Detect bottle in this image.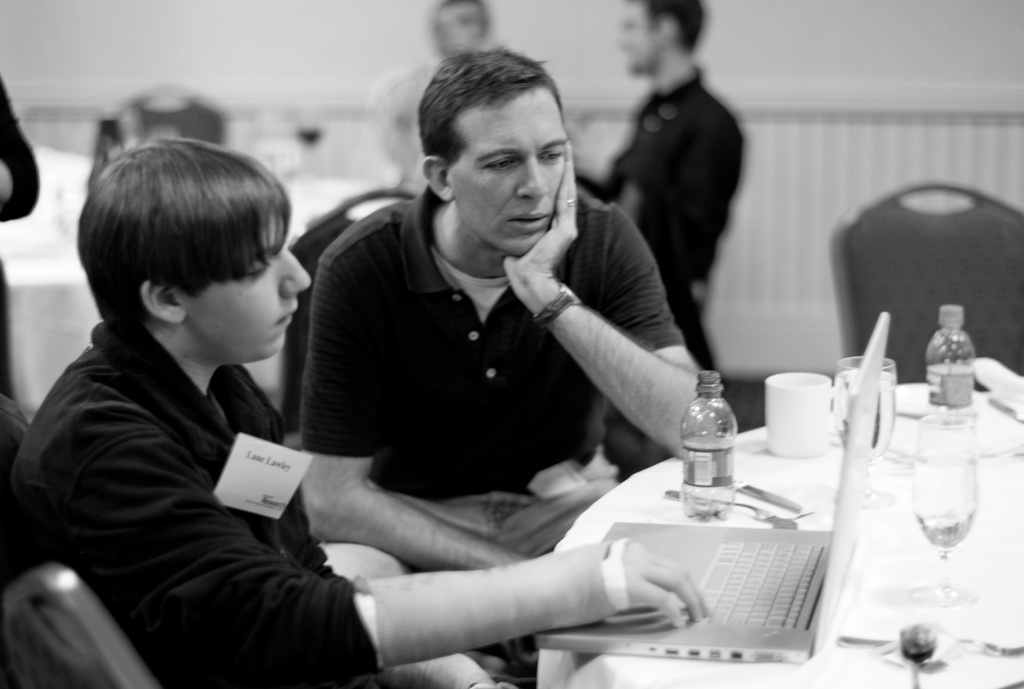
Detection: [666,367,756,516].
